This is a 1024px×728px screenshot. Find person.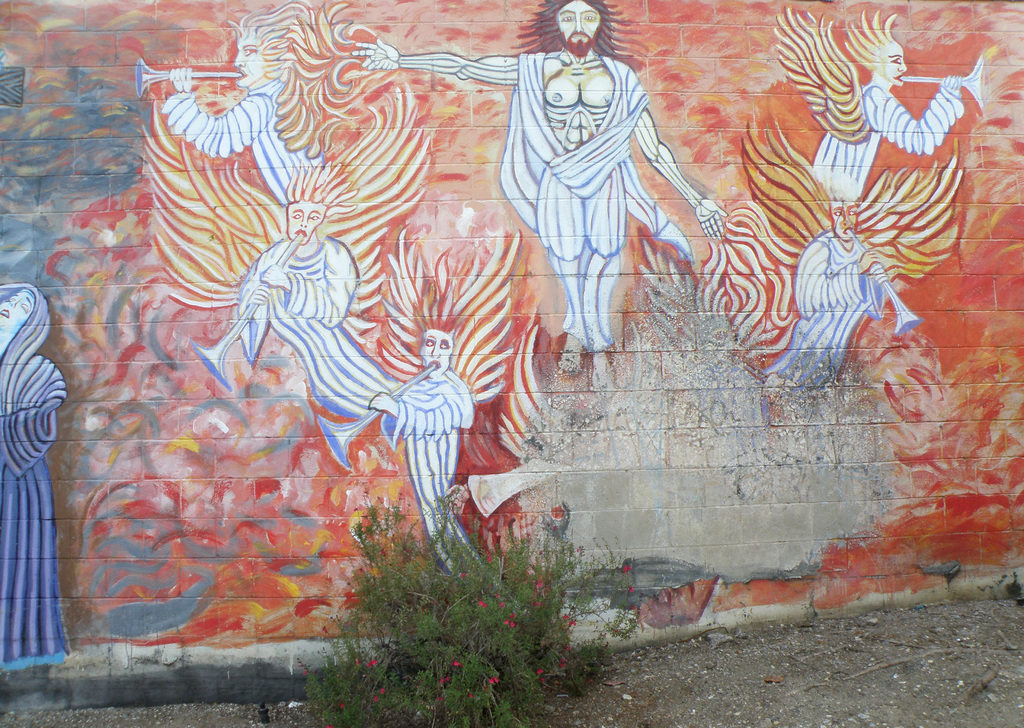
Bounding box: [left=701, top=113, right=968, bottom=396].
